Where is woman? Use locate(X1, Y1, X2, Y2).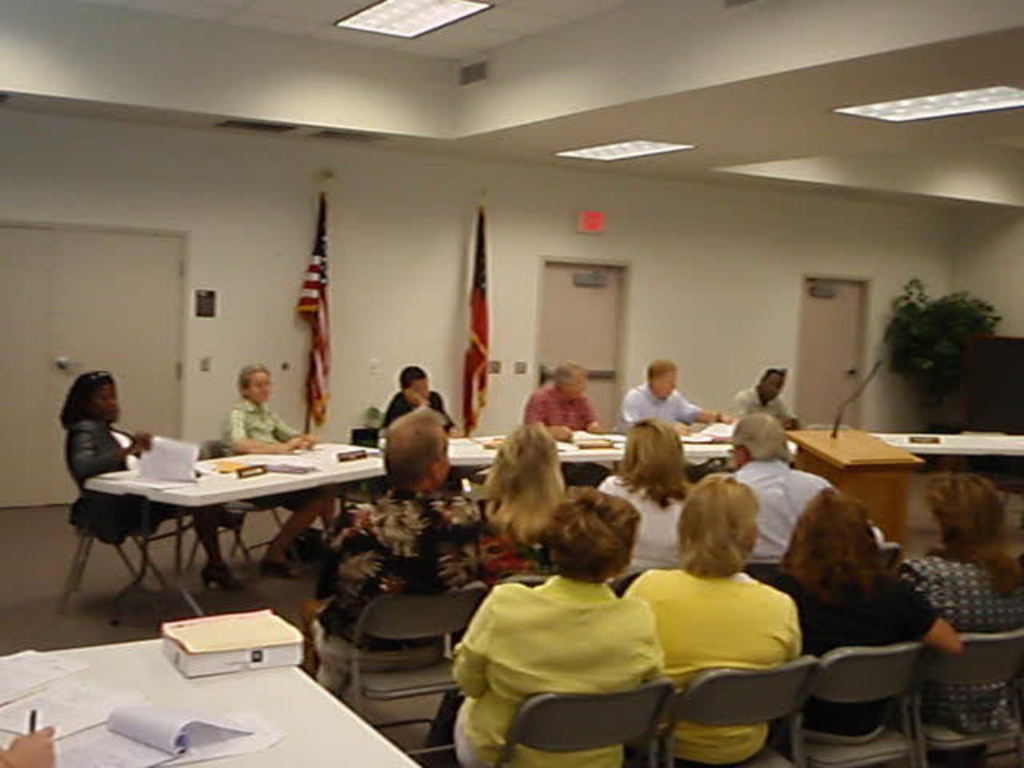
locate(477, 424, 578, 586).
